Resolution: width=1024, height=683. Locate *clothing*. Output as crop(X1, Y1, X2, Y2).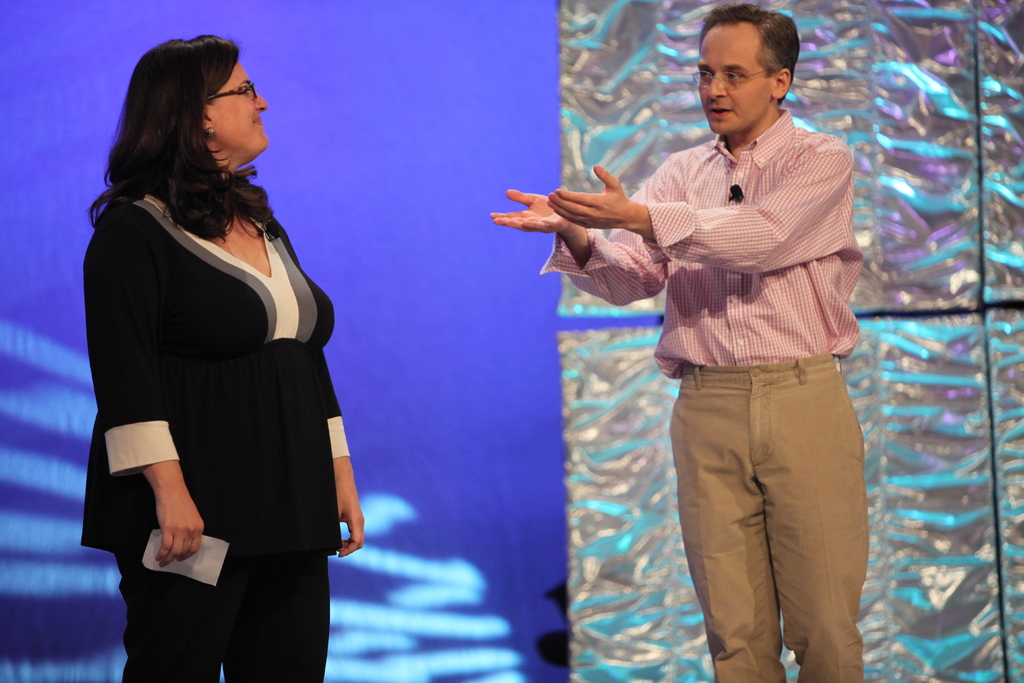
crop(536, 107, 871, 682).
